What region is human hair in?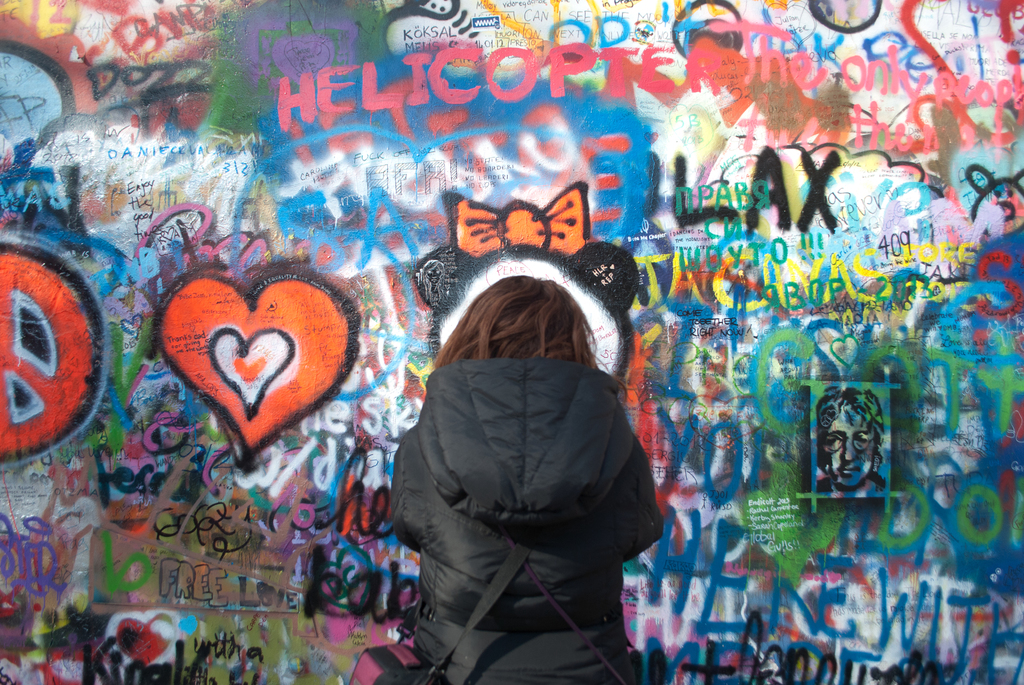
{"left": 427, "top": 274, "right": 612, "bottom": 395}.
